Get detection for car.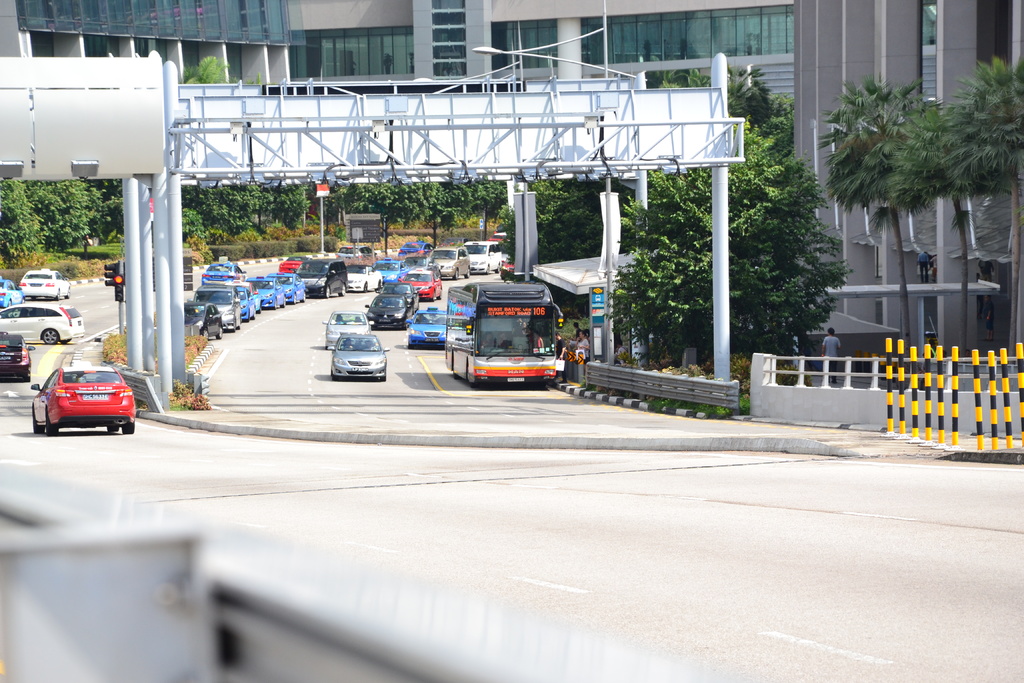
Detection: select_region(320, 313, 370, 343).
